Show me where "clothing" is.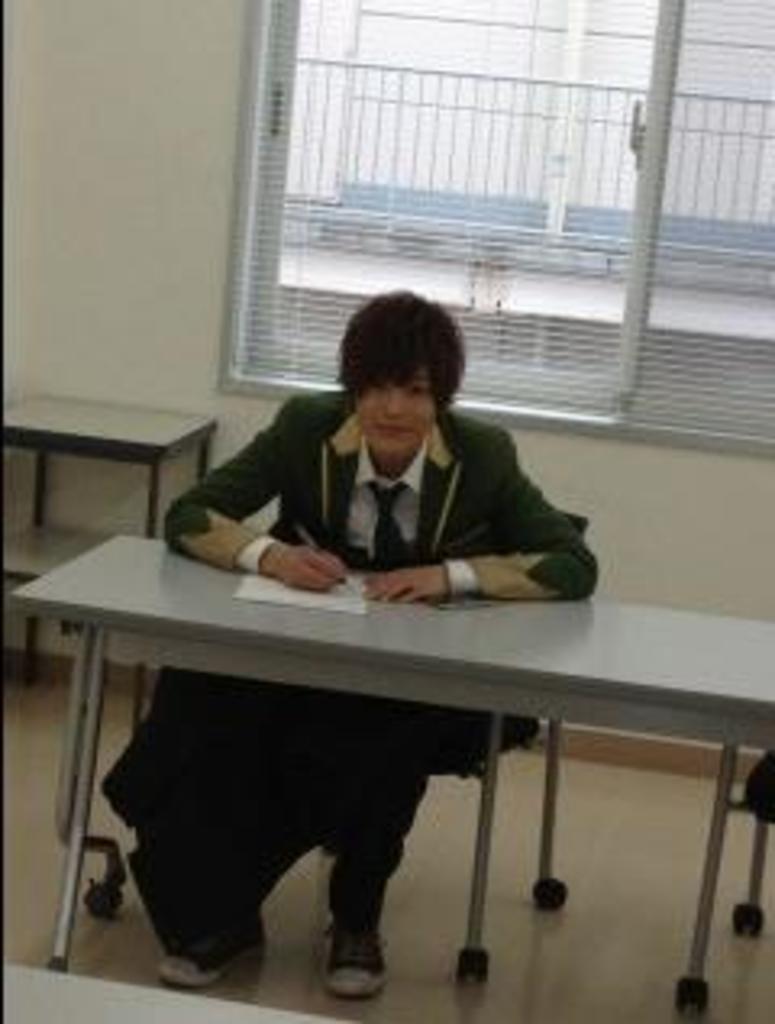
"clothing" is at {"left": 161, "top": 384, "right": 604, "bottom": 924}.
